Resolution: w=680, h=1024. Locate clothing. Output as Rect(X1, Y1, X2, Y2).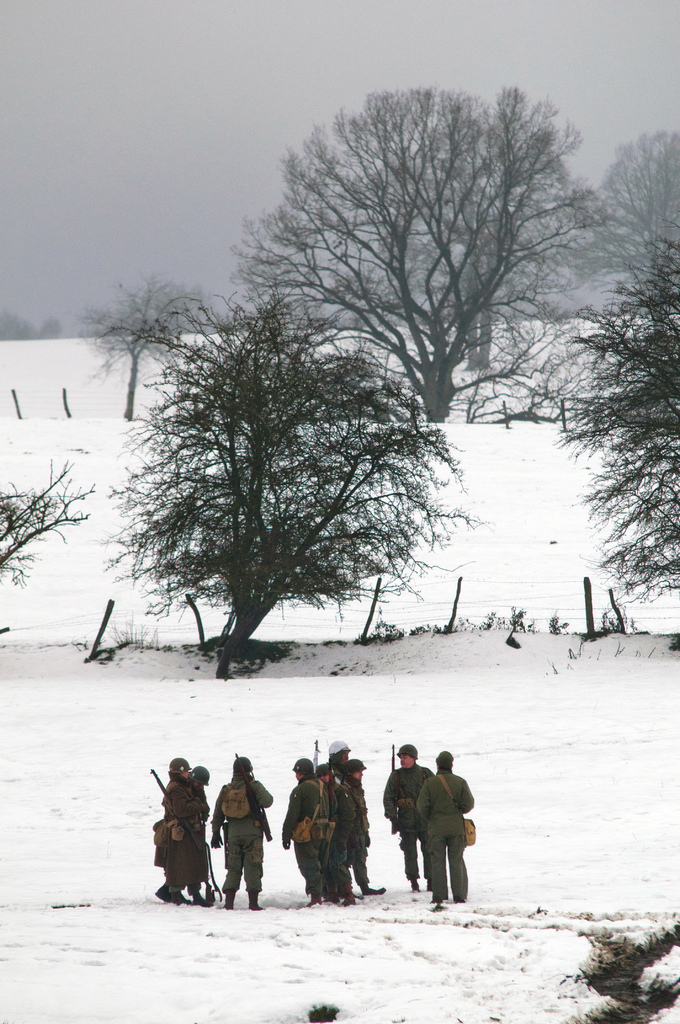
Rect(316, 784, 343, 898).
